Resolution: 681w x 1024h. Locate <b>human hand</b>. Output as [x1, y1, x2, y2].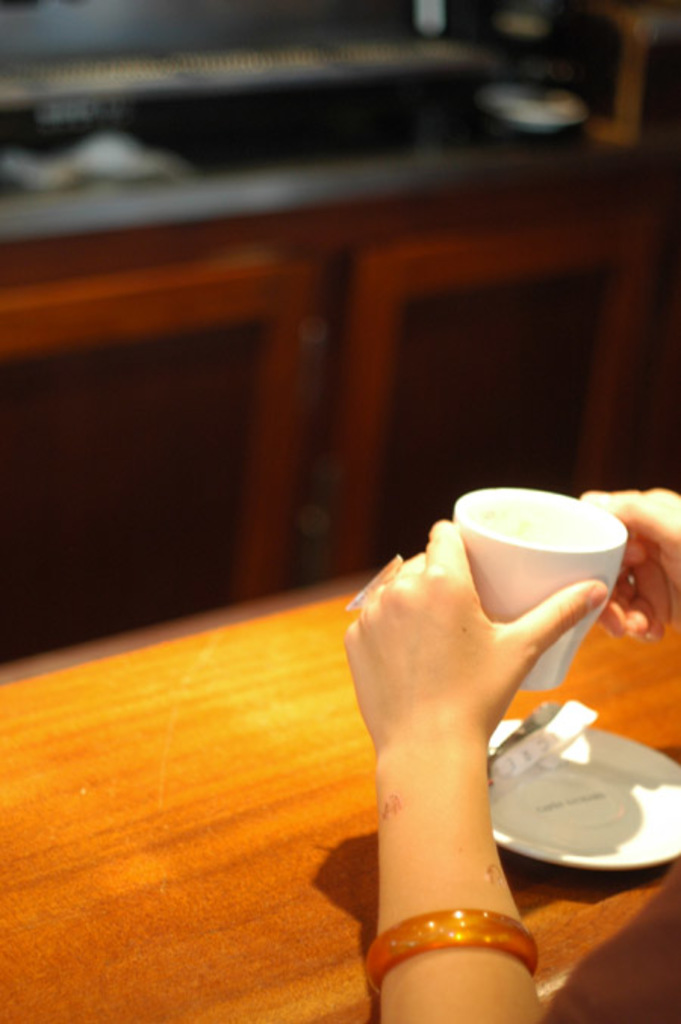
[578, 490, 679, 647].
